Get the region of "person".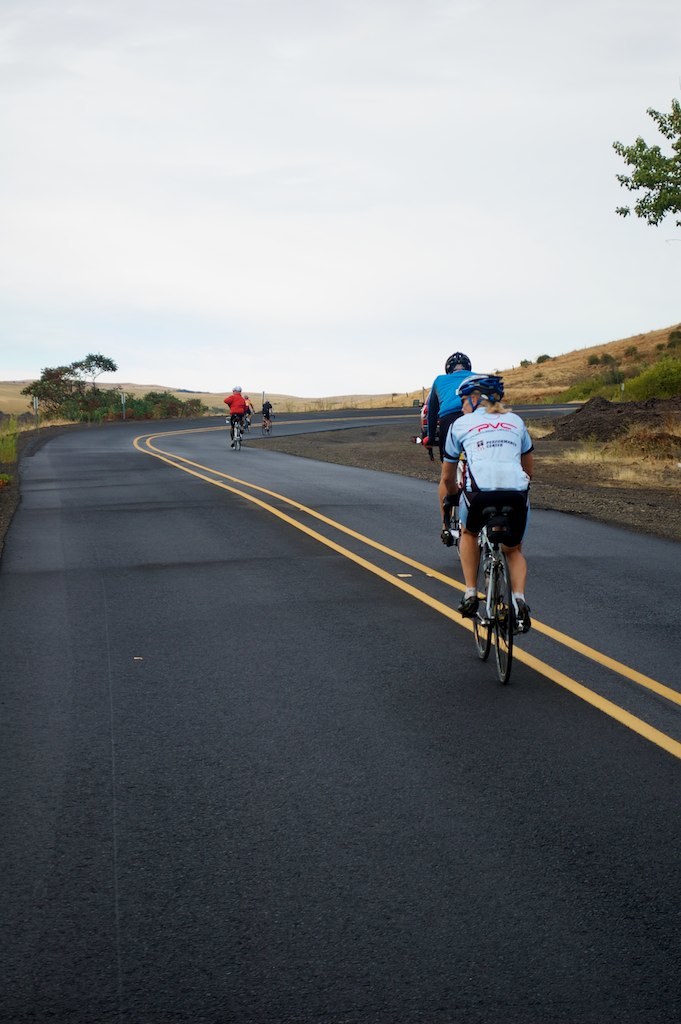
locate(260, 400, 271, 432).
